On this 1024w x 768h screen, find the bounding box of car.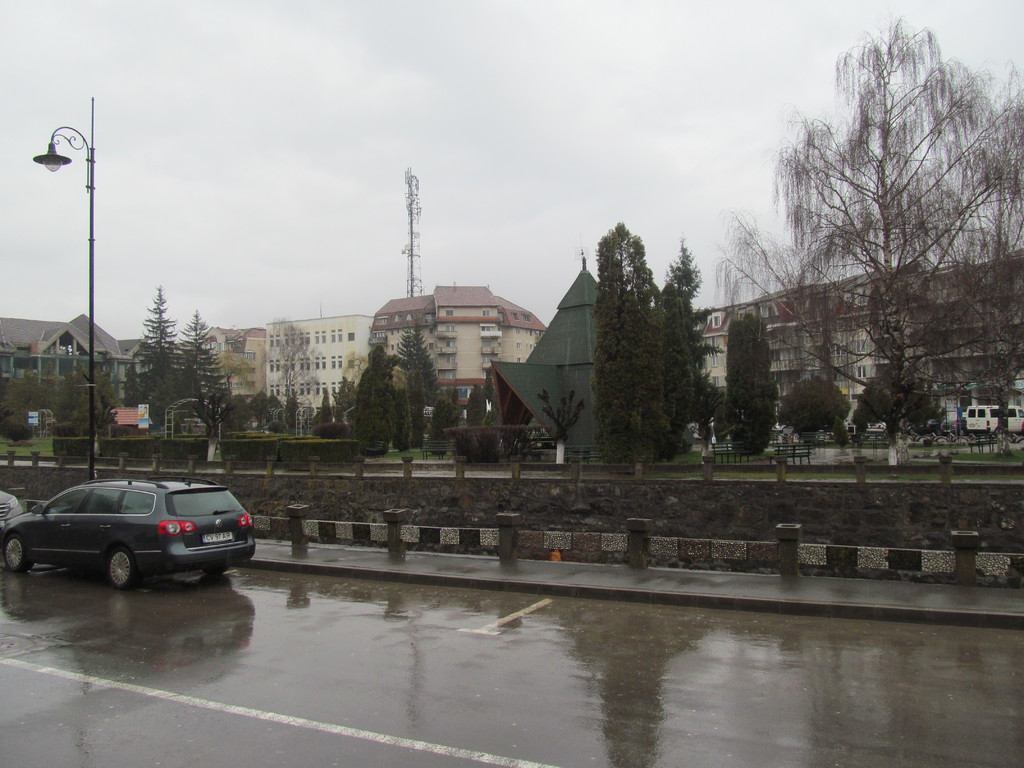
Bounding box: [1,477,255,590].
